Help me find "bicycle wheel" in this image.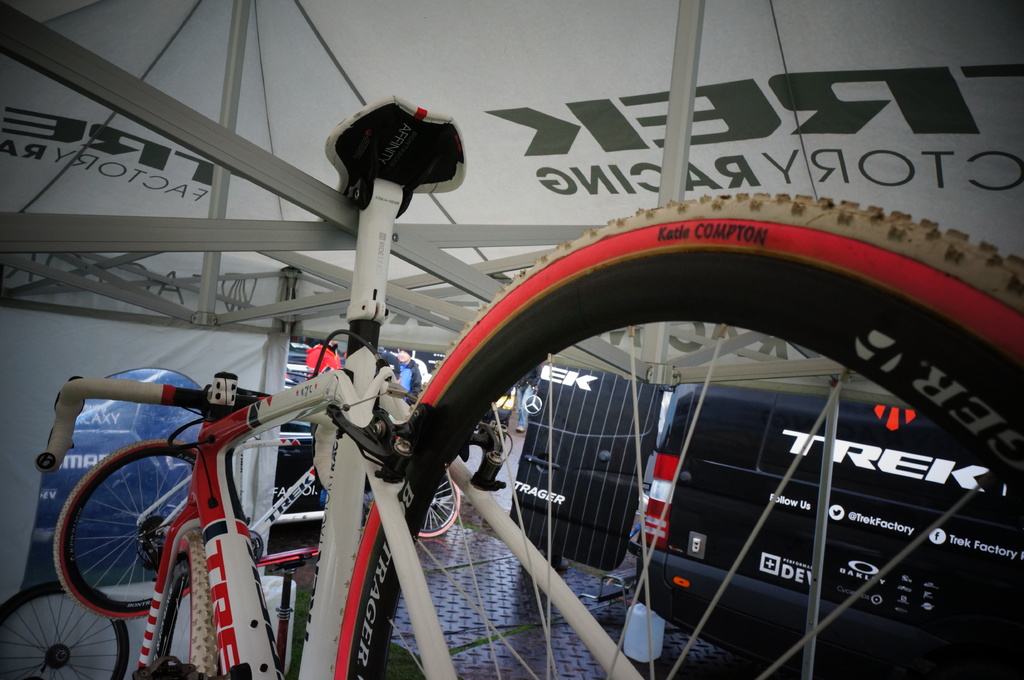
Found it: {"x1": 330, "y1": 194, "x2": 1023, "y2": 677}.
